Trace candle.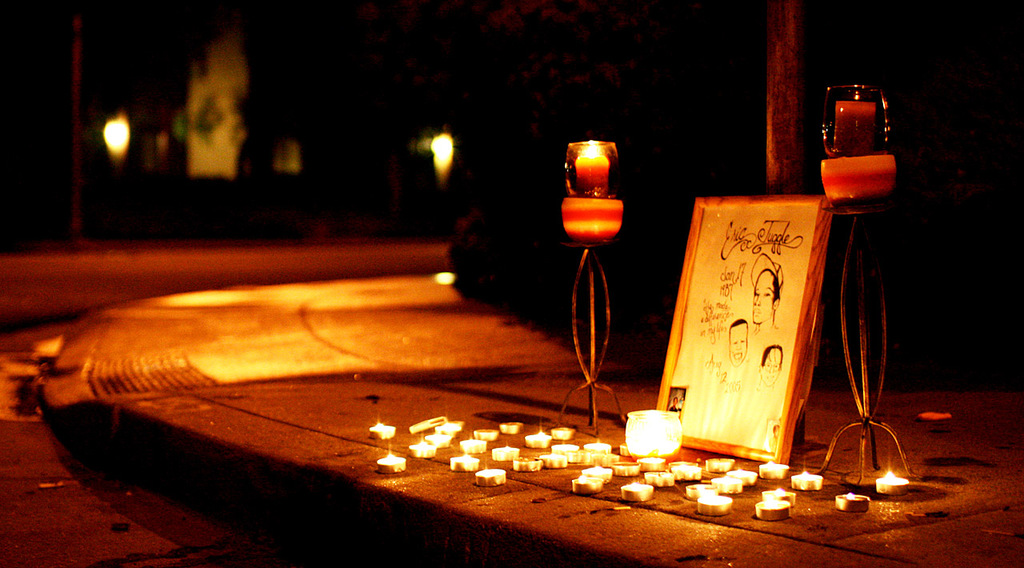
Traced to (765, 485, 795, 506).
